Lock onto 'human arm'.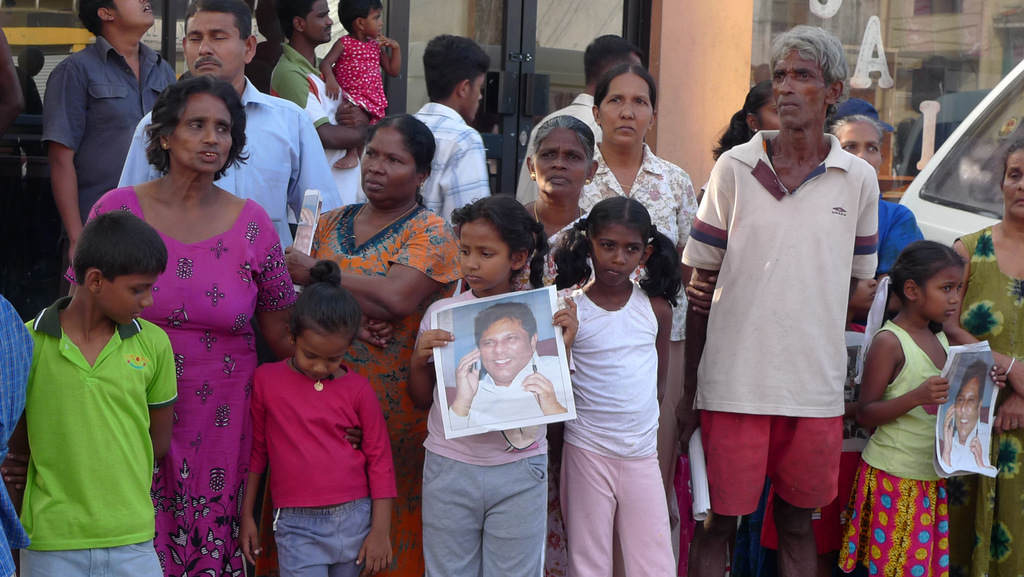
Locked: [x1=952, y1=236, x2=1023, y2=396].
